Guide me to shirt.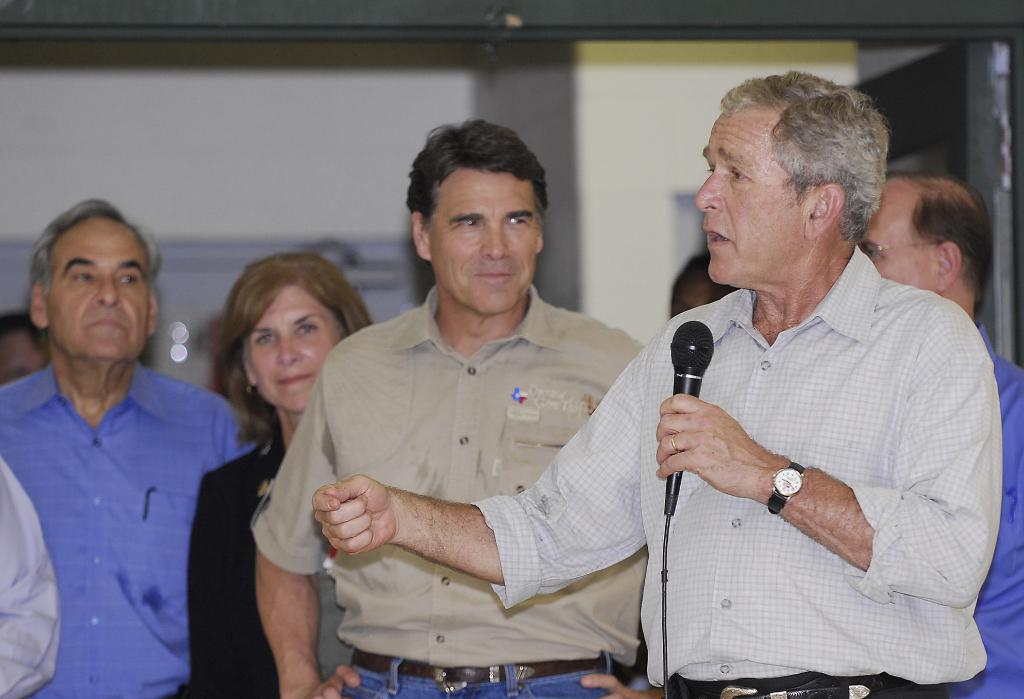
Guidance: rect(248, 285, 652, 668).
